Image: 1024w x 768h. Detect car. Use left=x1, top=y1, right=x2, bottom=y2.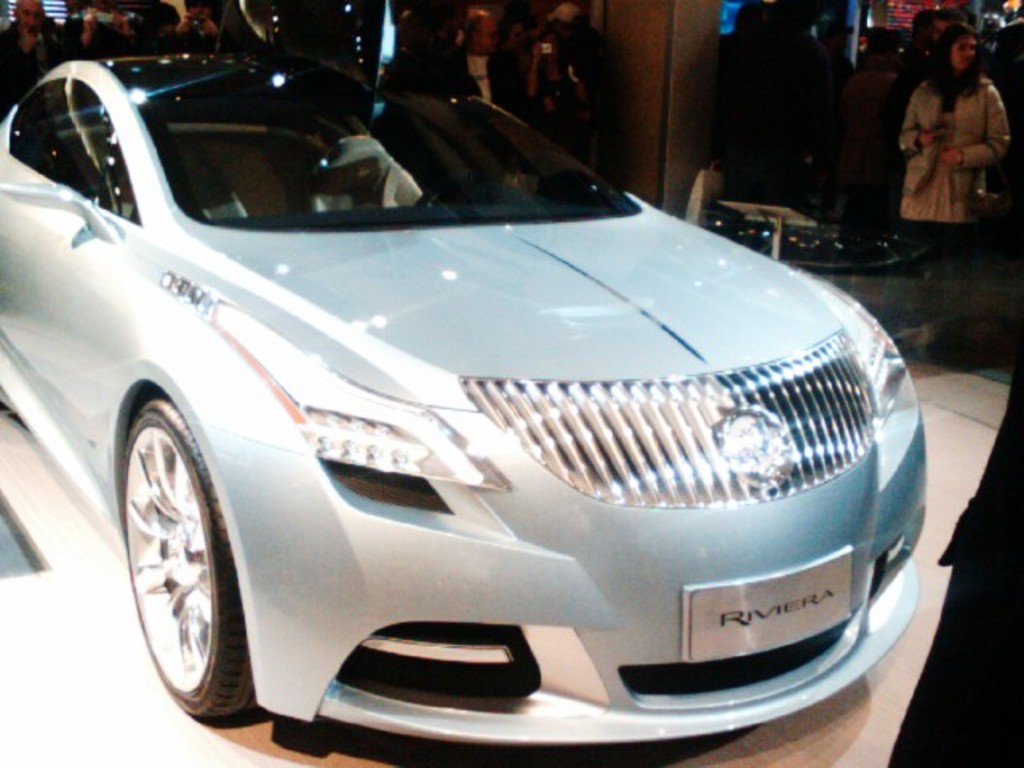
left=0, top=50, right=933, bottom=749.
